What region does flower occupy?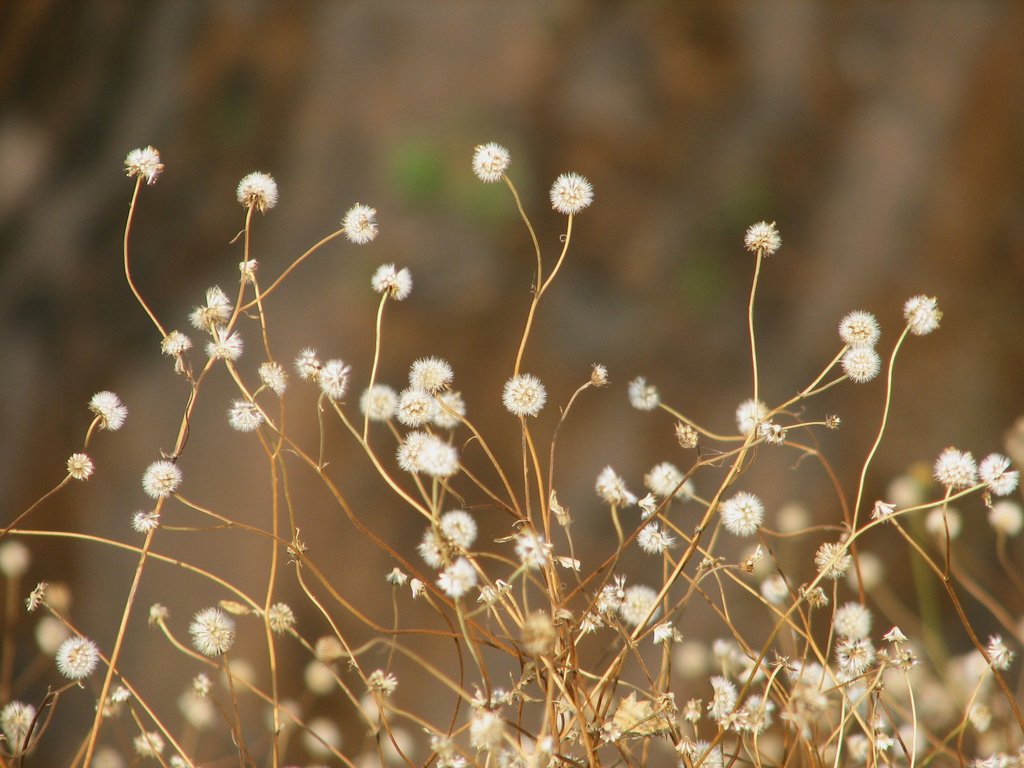
(x1=932, y1=447, x2=975, y2=490).
